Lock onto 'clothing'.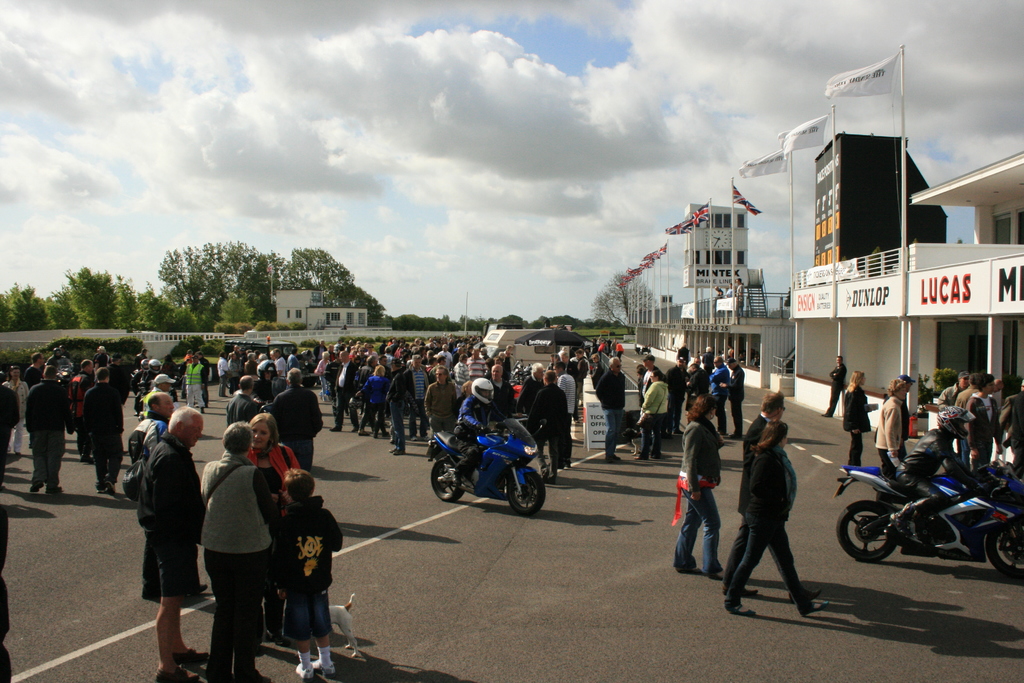
Locked: (x1=129, y1=416, x2=163, y2=477).
